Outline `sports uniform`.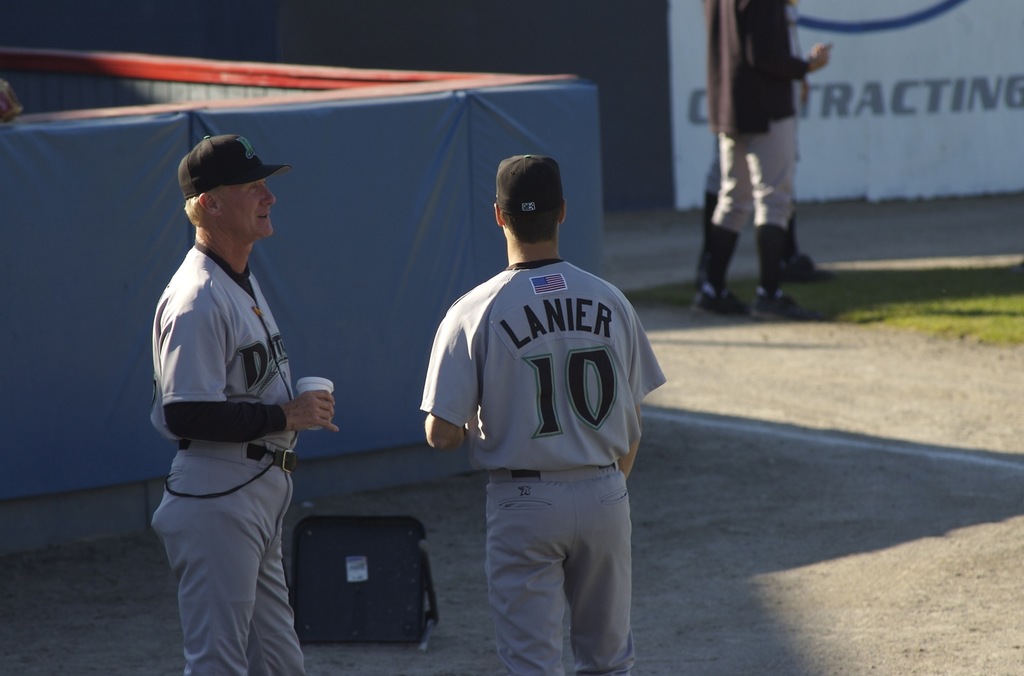
Outline: [417, 144, 682, 675].
